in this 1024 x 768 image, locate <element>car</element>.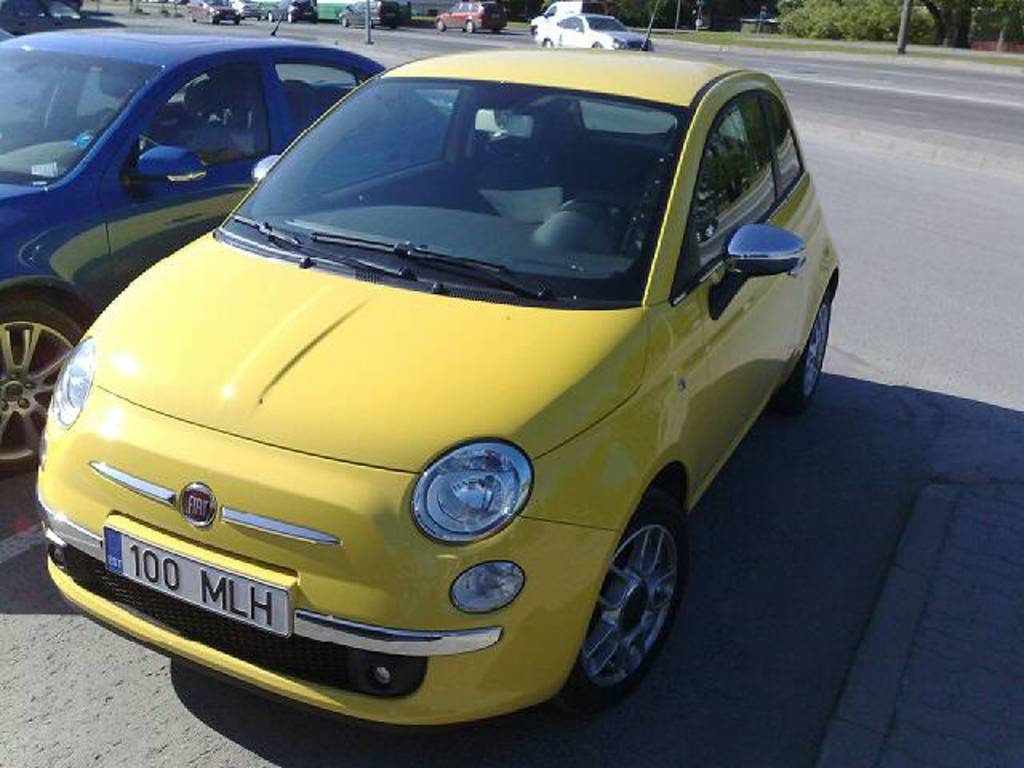
Bounding box: region(534, 13, 654, 50).
